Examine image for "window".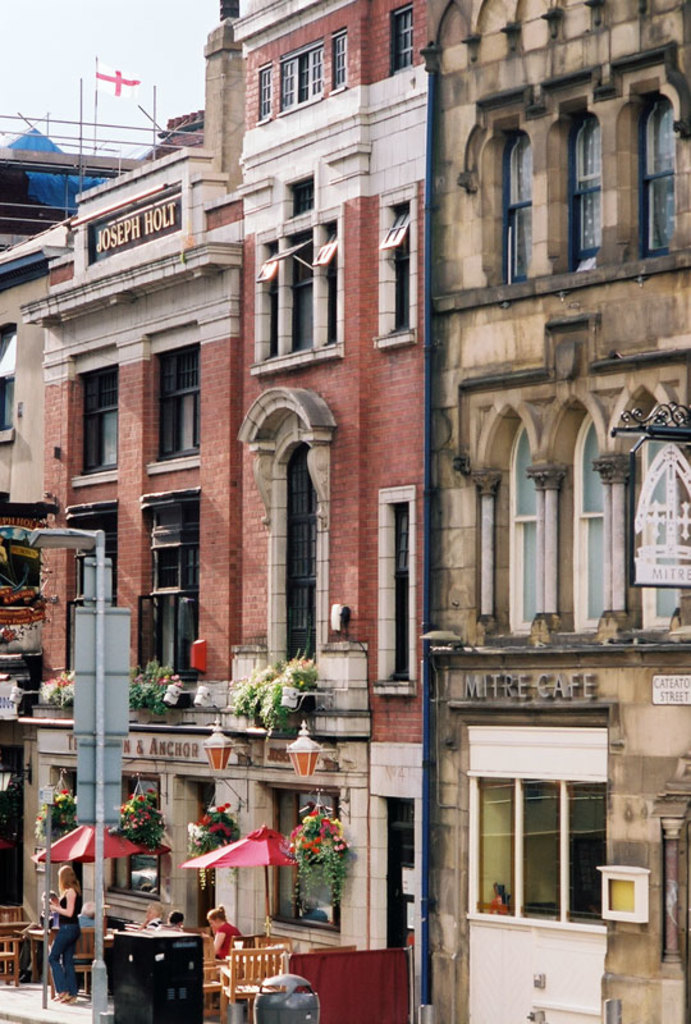
Examination result: 477/707/630/946.
